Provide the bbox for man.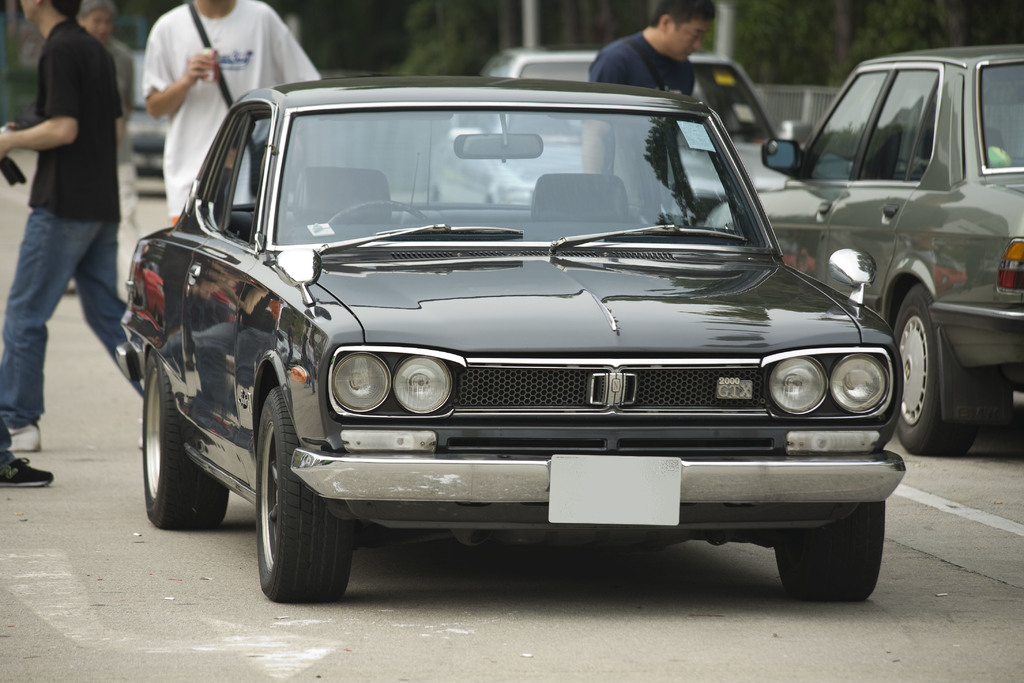
[578, 0, 716, 173].
